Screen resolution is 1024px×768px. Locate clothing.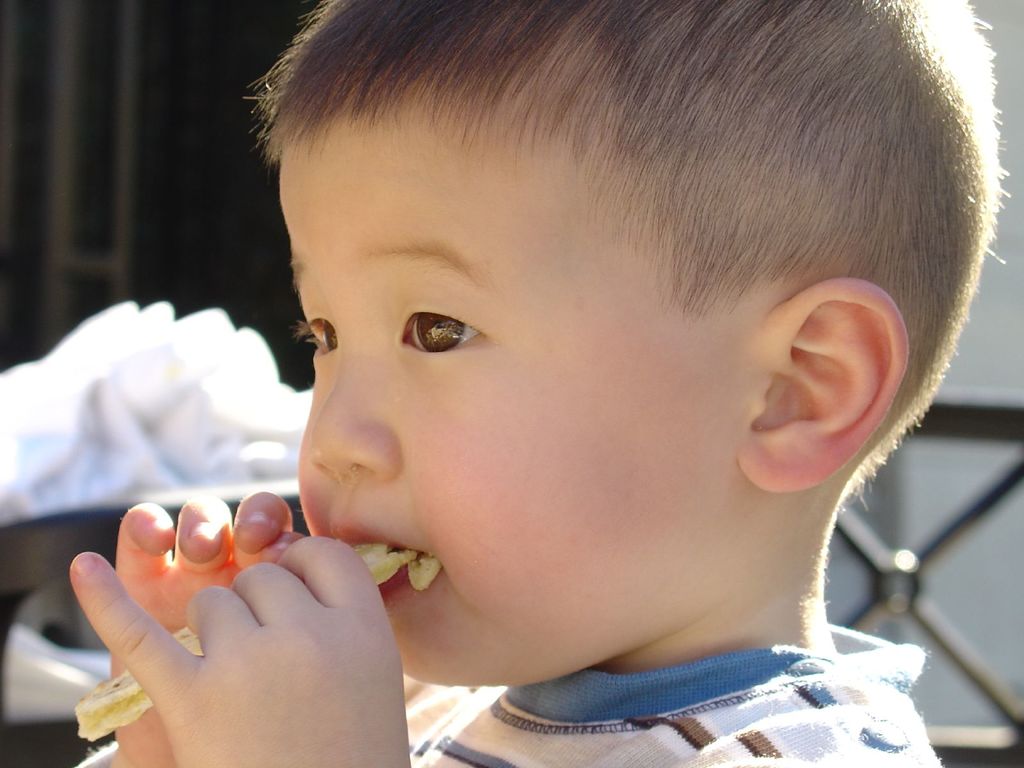
bbox=(74, 618, 946, 767).
